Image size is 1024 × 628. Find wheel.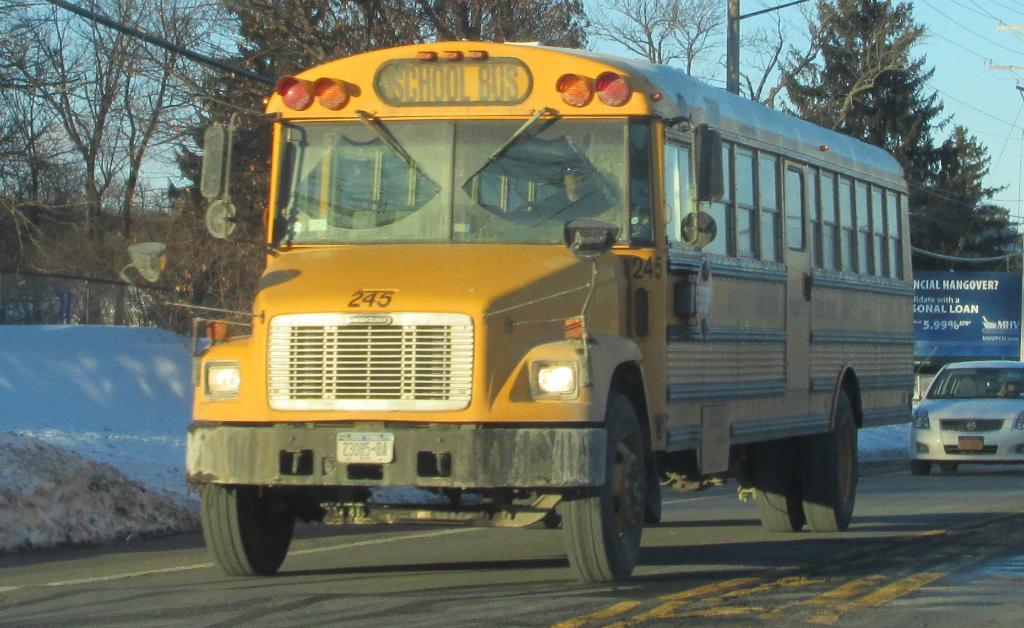
<box>910,459,934,476</box>.
